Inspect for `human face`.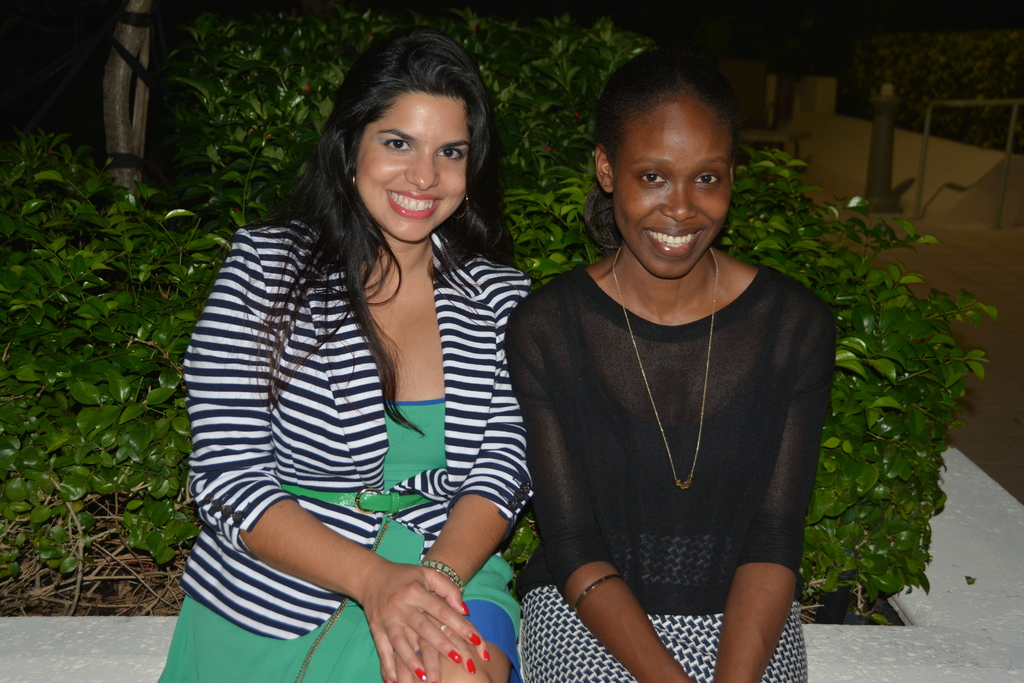
Inspection: [354,85,464,242].
